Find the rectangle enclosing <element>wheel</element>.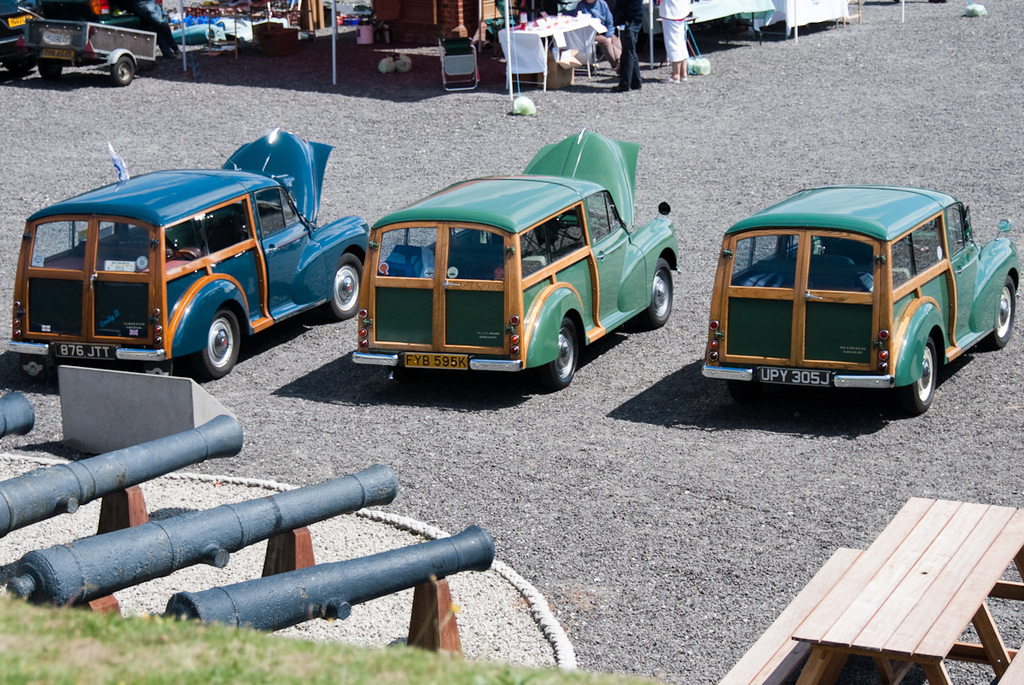
<region>649, 258, 672, 328</region>.
